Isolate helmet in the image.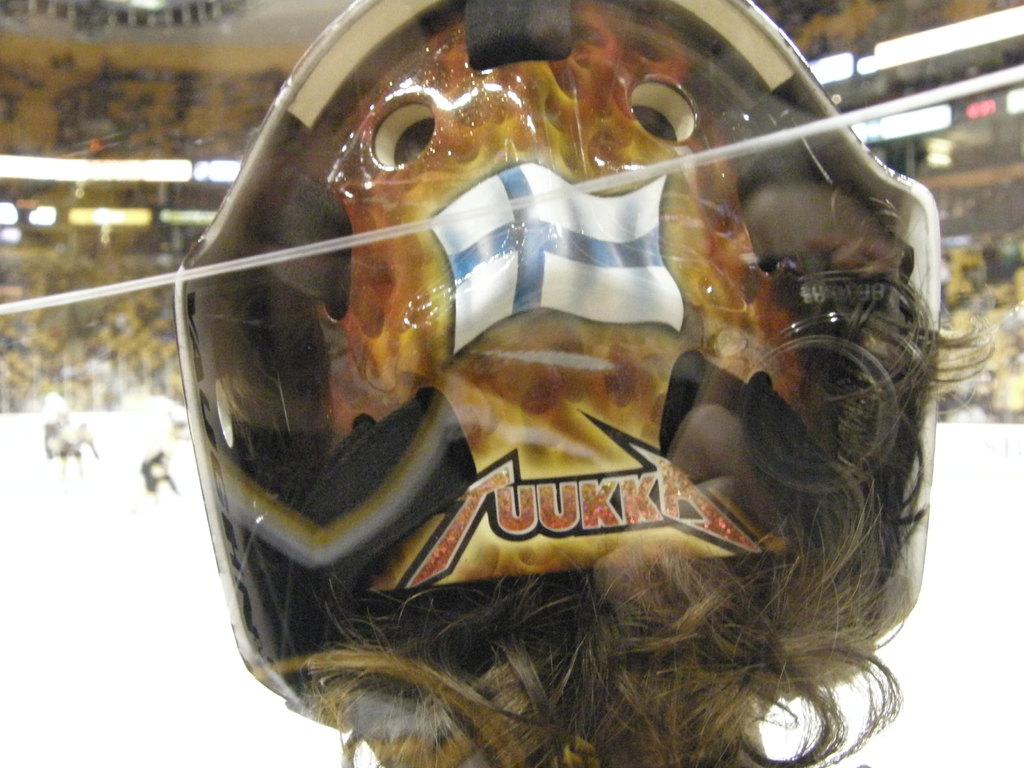
Isolated region: pyautogui.locateOnScreen(170, 0, 945, 767).
